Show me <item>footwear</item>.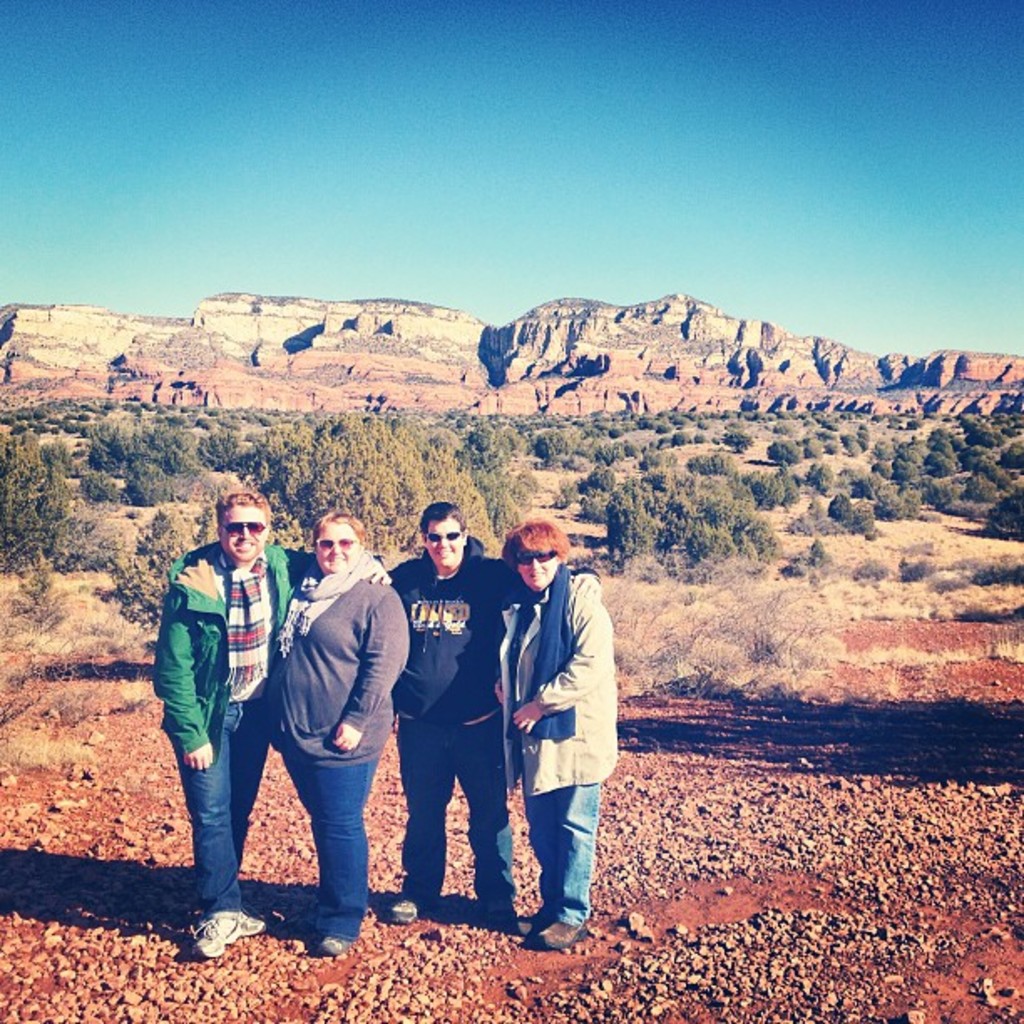
<item>footwear</item> is here: (x1=313, y1=939, x2=351, y2=960).
